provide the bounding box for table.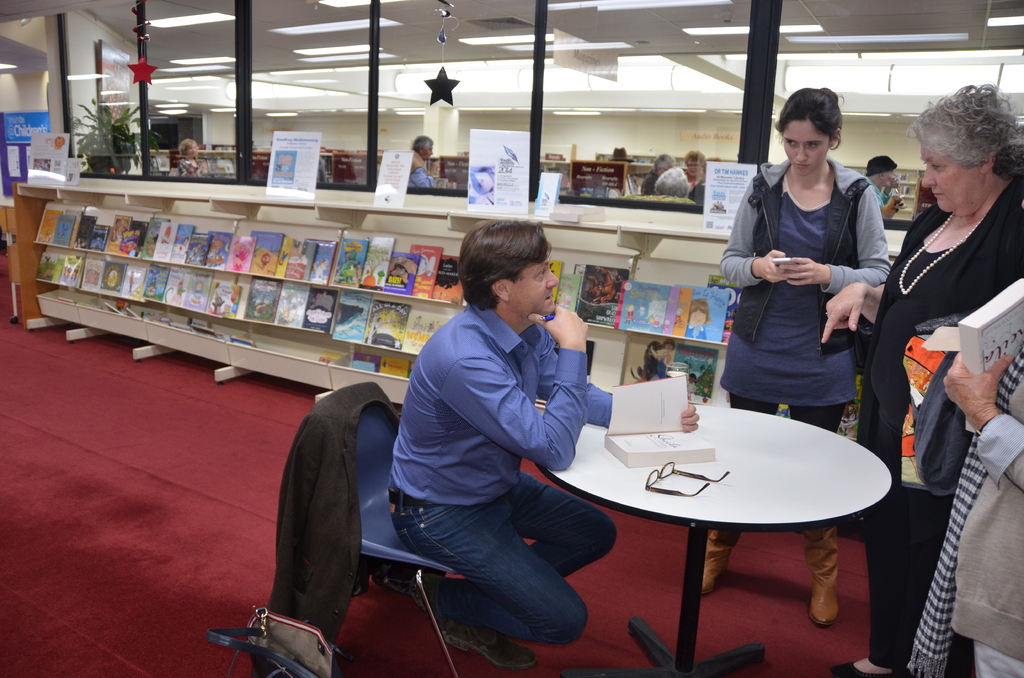
detection(525, 369, 884, 663).
